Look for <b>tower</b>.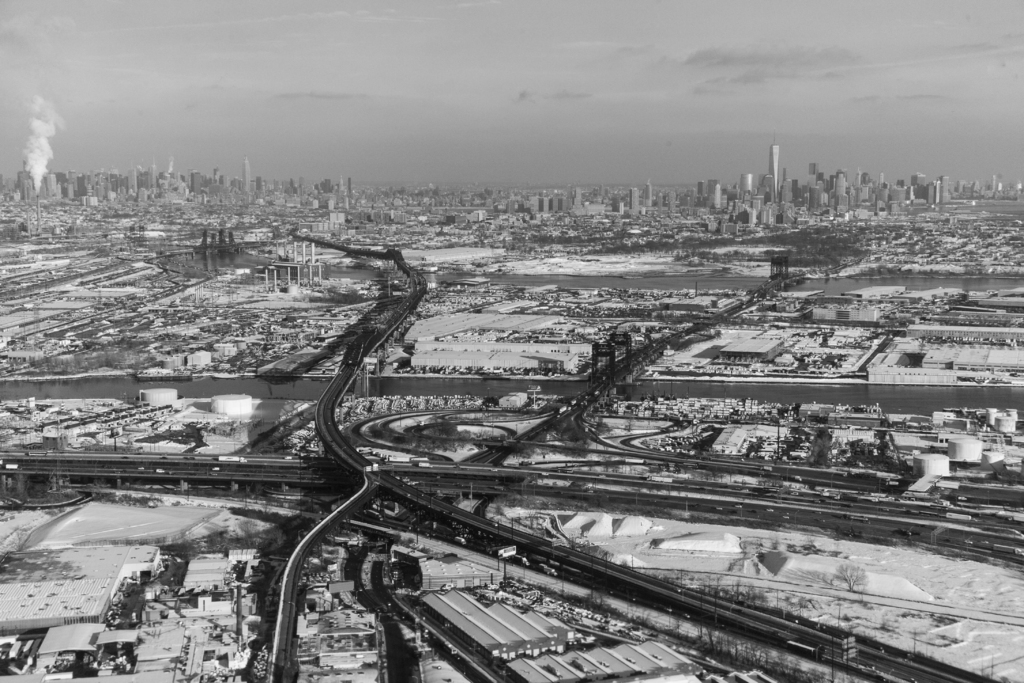
Found: box(627, 188, 639, 210).
